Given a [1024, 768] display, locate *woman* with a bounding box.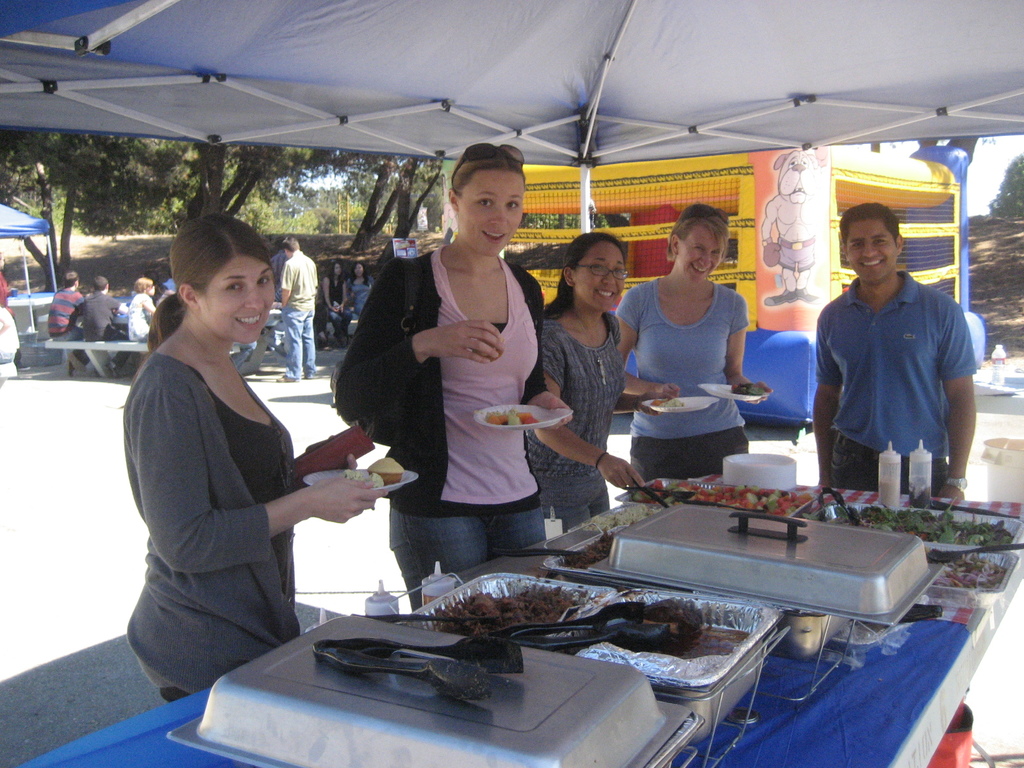
Located: box=[616, 200, 773, 477].
